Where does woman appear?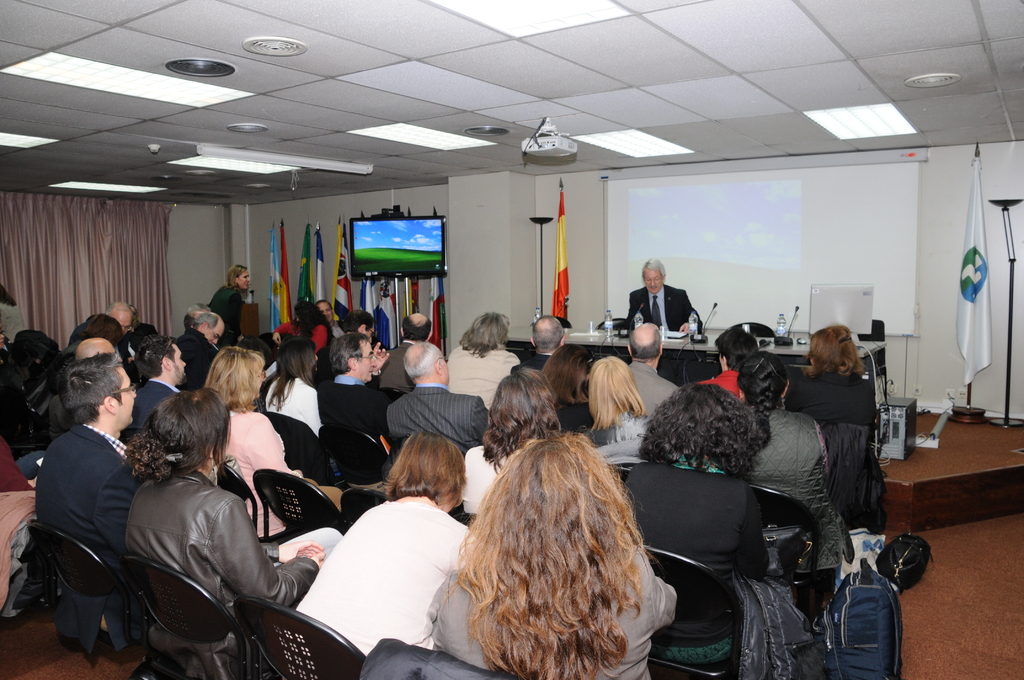
Appears at box(204, 342, 346, 539).
